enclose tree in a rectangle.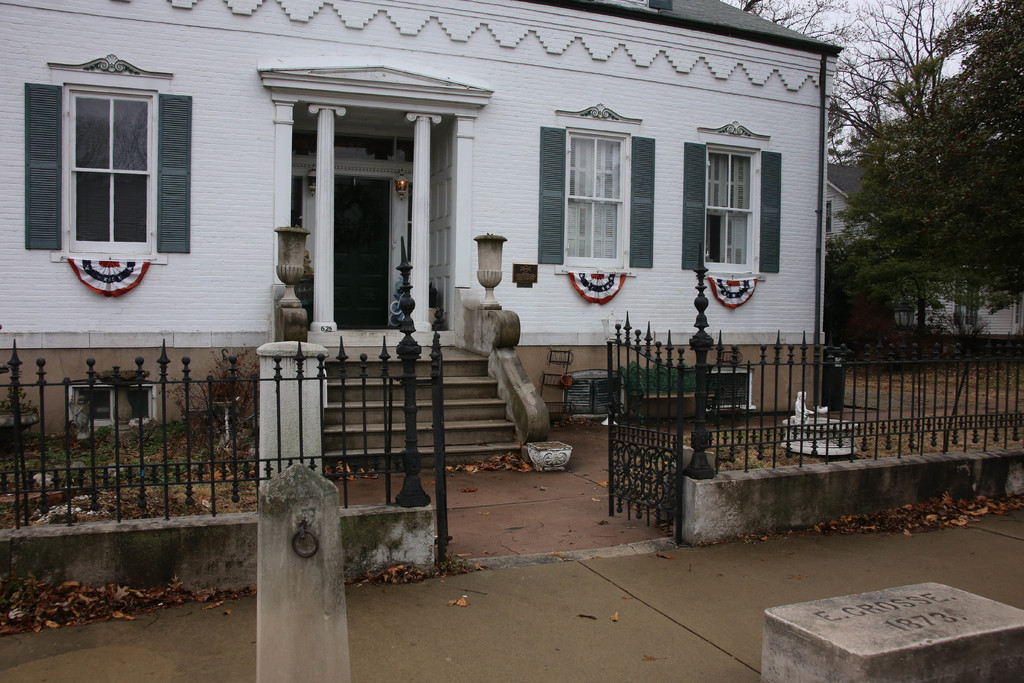
pyautogui.locateOnScreen(715, 0, 980, 341).
